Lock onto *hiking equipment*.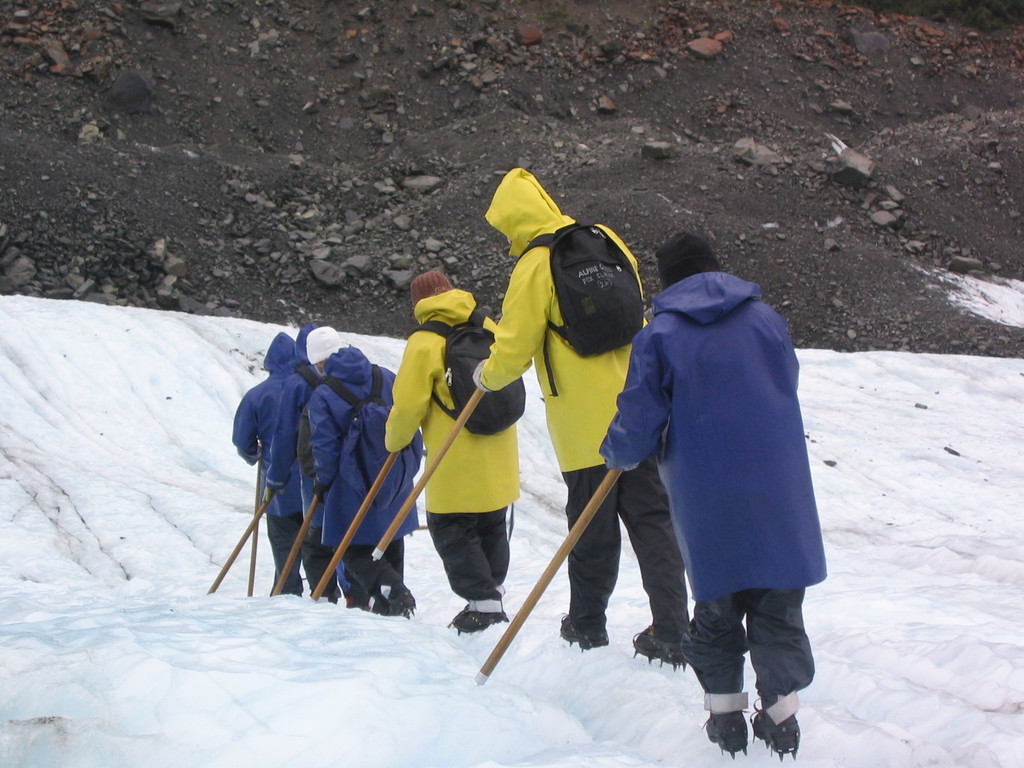
Locked: 338, 388, 484, 609.
